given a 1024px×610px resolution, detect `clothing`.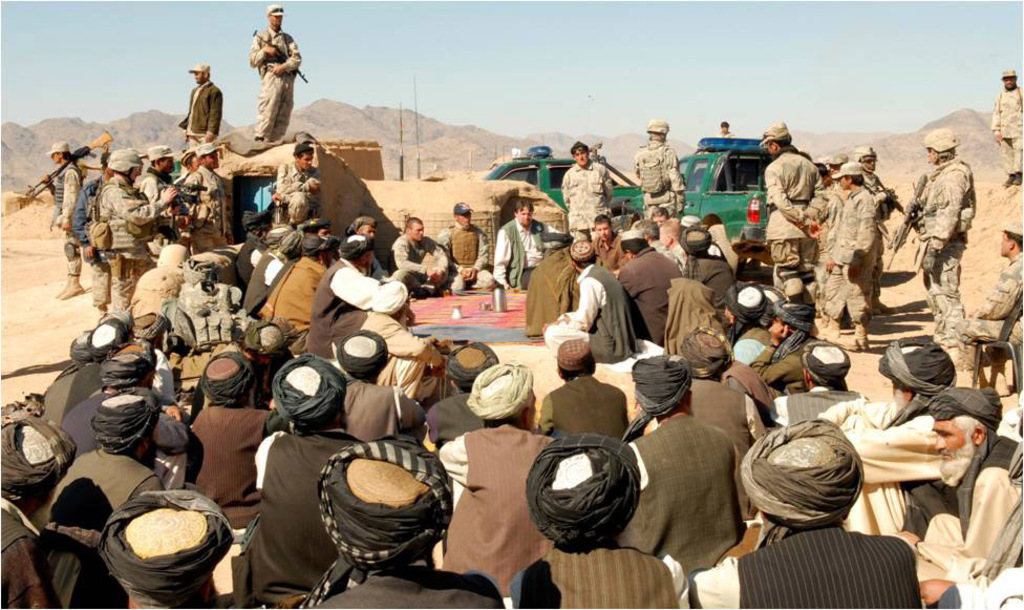
<box>188,399,285,528</box>.
